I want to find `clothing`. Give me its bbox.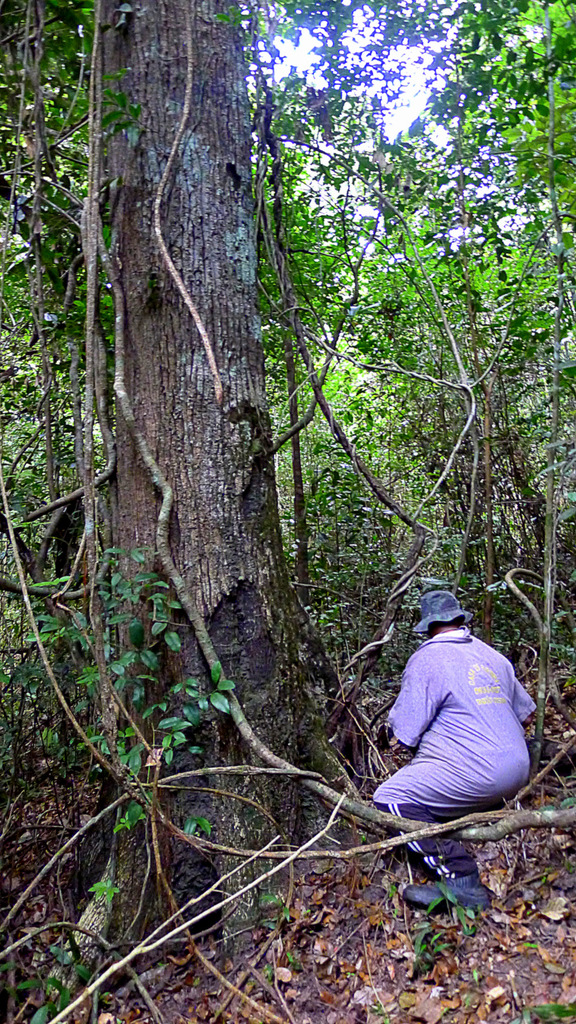
{"left": 358, "top": 604, "right": 536, "bottom": 862}.
